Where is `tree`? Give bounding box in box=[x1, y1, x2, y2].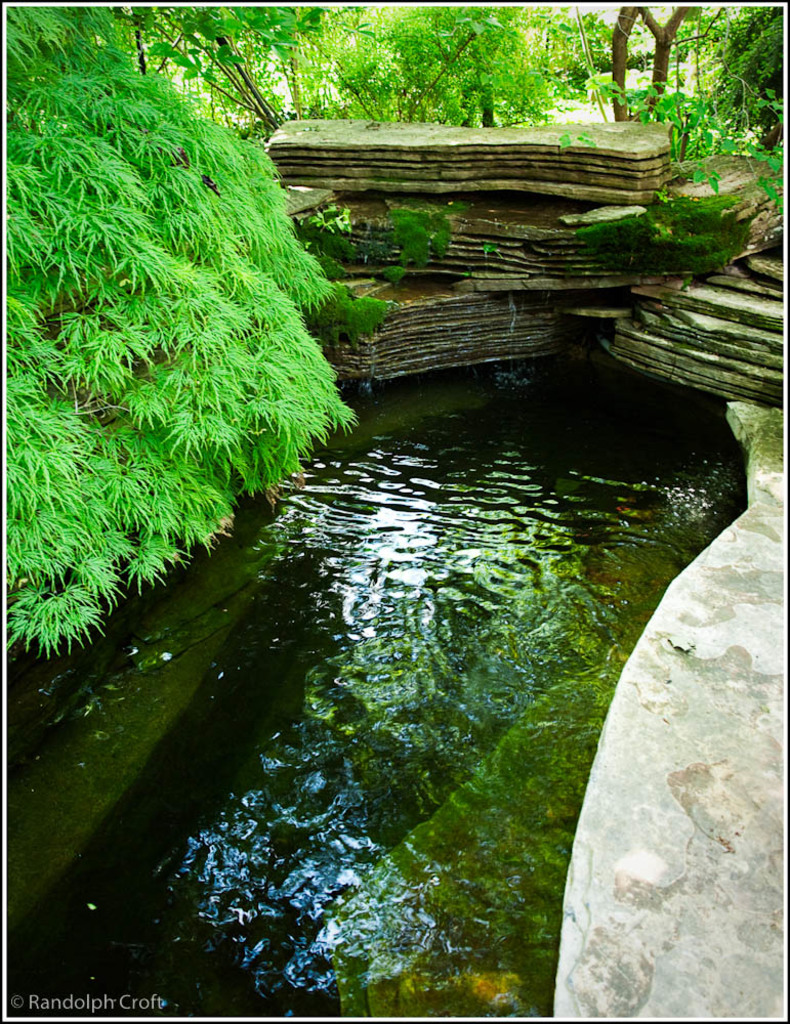
box=[9, 24, 351, 668].
